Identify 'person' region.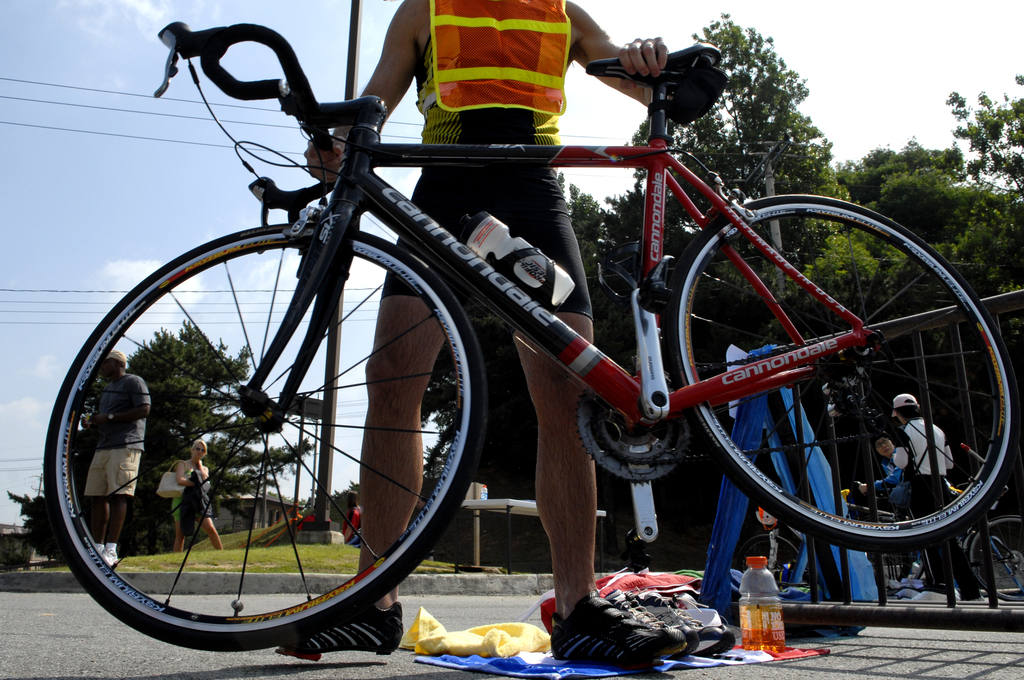
Region: bbox(850, 434, 915, 520).
